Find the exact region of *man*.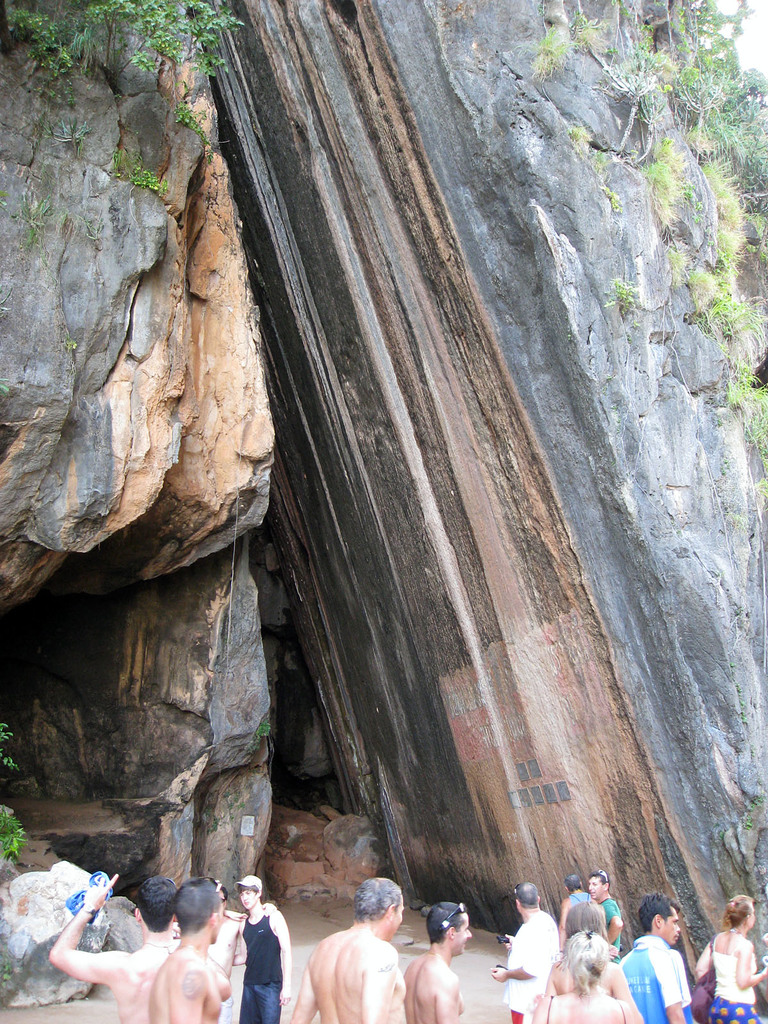
Exact region: bbox(584, 867, 625, 959).
